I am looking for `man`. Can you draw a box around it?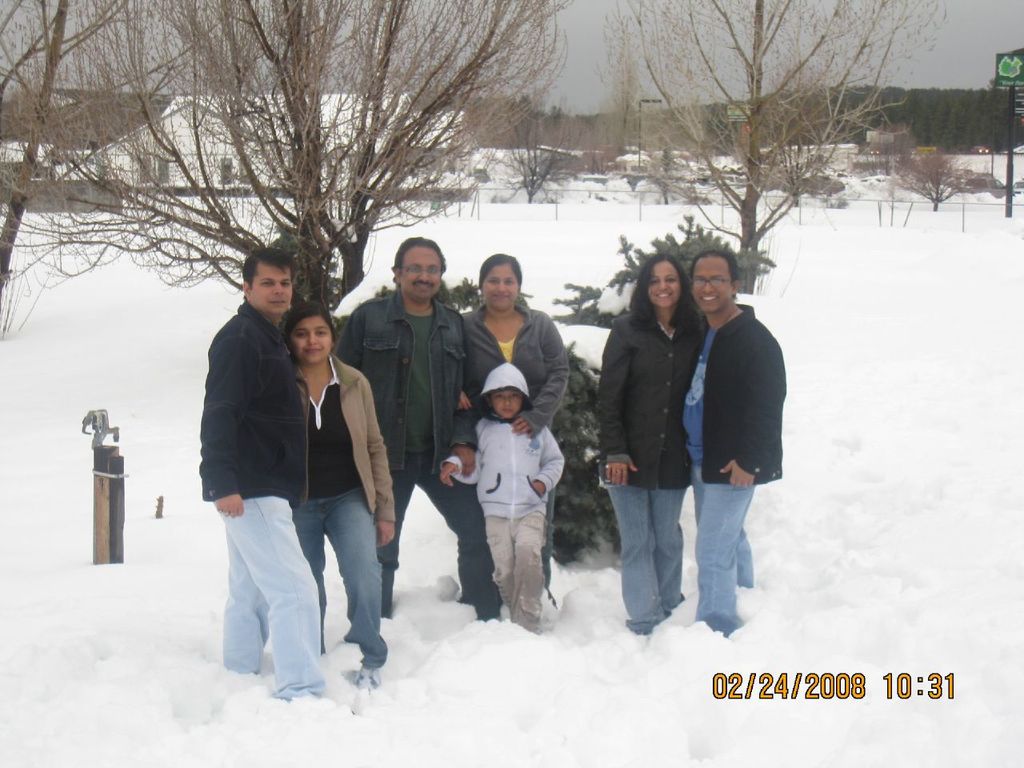
Sure, the bounding box is left=195, top=250, right=330, bottom=694.
